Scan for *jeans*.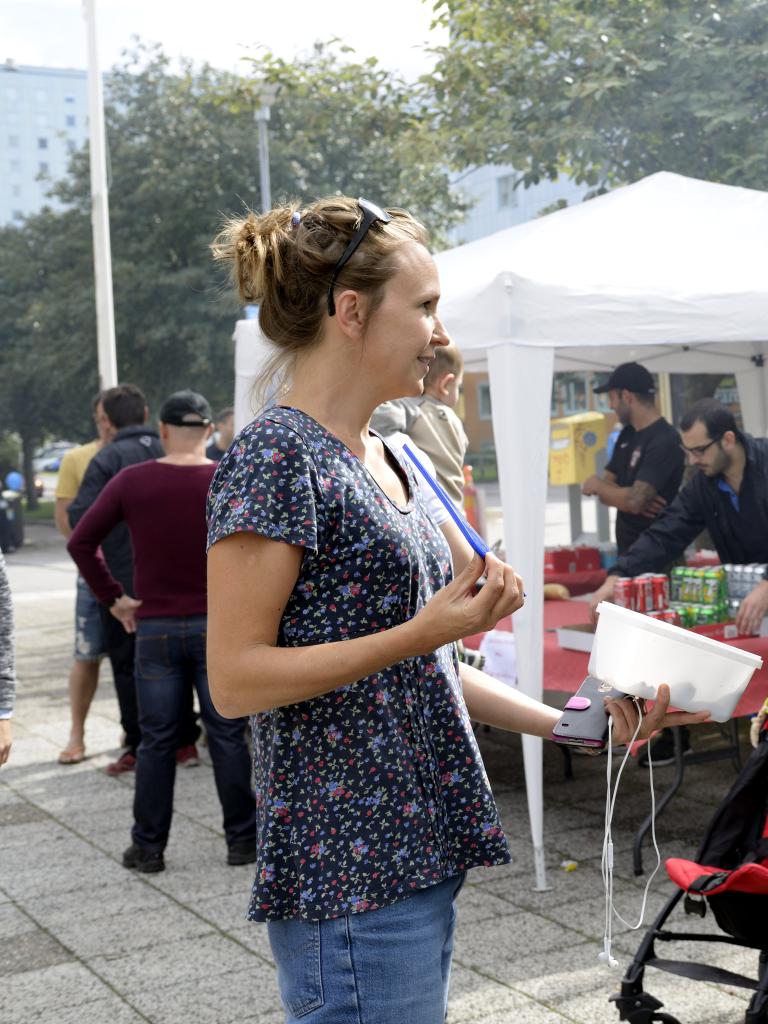
Scan result: 255, 858, 490, 1017.
